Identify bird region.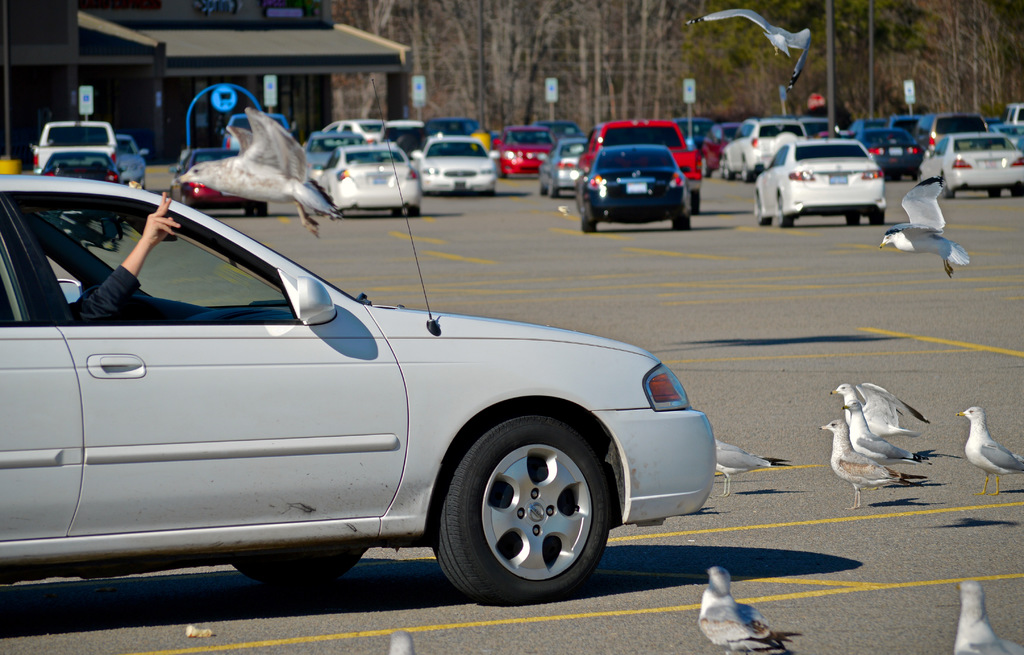
Region: x1=840, y1=399, x2=953, y2=471.
